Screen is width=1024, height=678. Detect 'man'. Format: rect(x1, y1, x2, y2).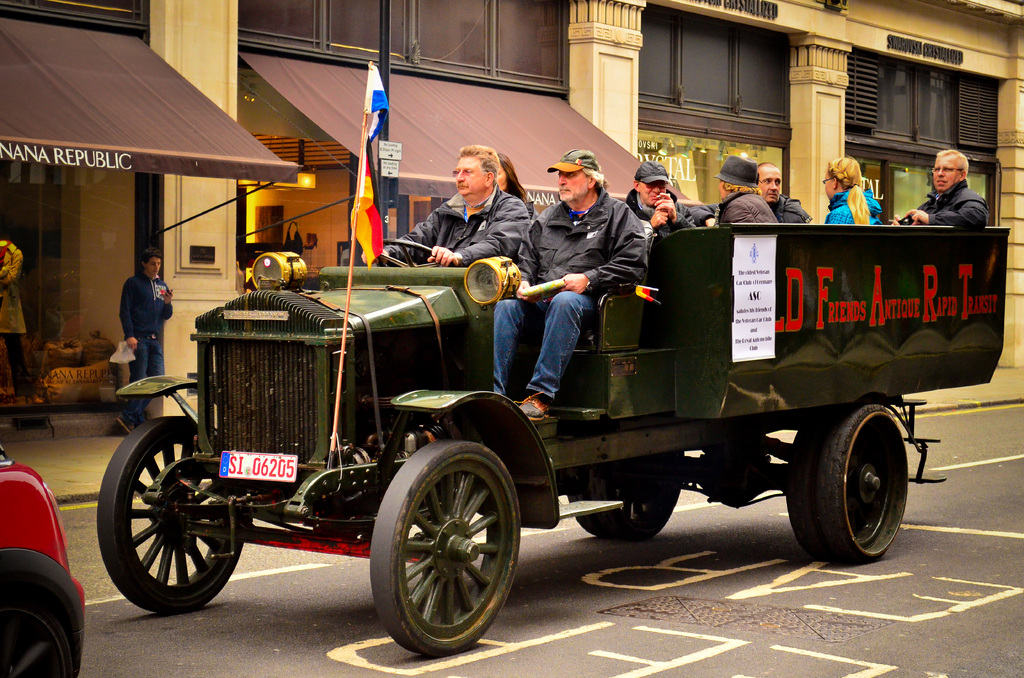
rect(717, 154, 778, 227).
